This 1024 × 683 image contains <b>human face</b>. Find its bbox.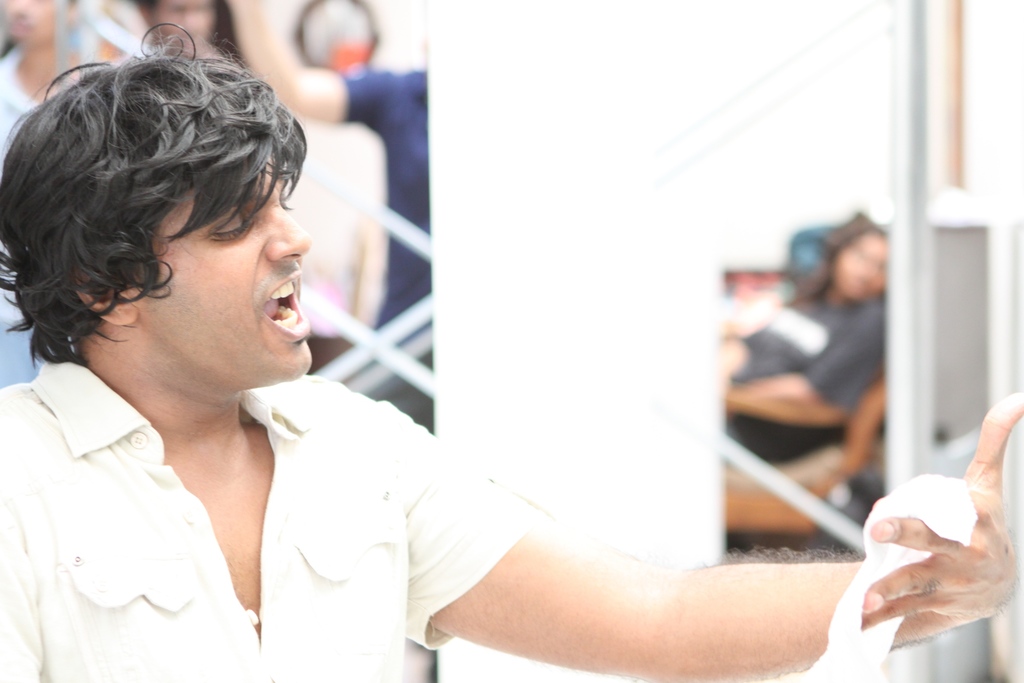
138/152/308/383.
